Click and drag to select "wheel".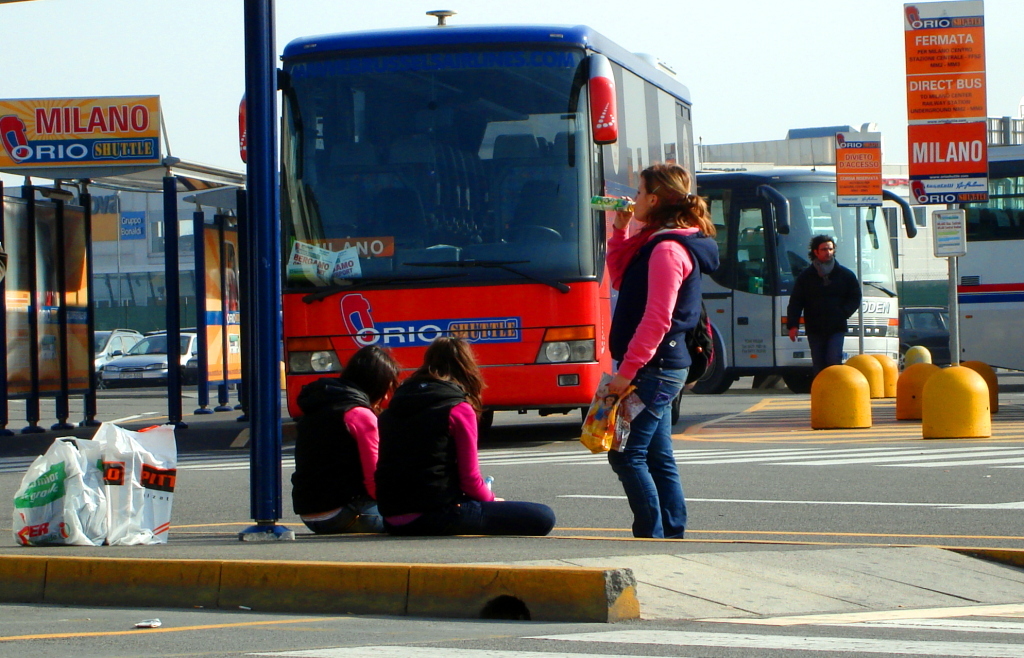
Selection: <box>694,336,736,396</box>.
